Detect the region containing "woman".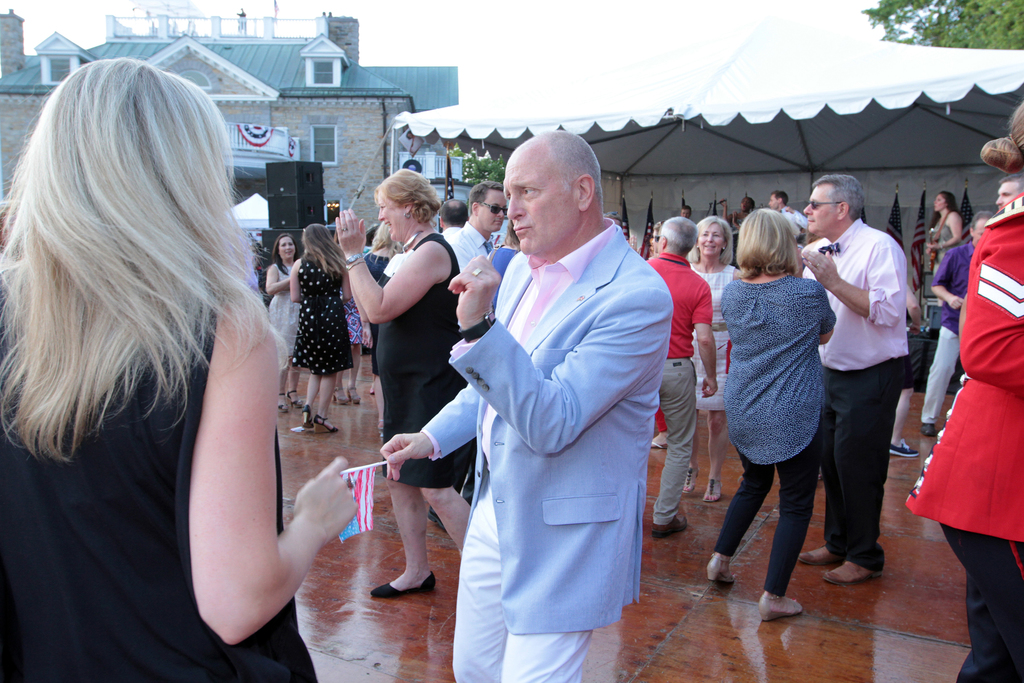
l=262, t=235, r=303, b=414.
